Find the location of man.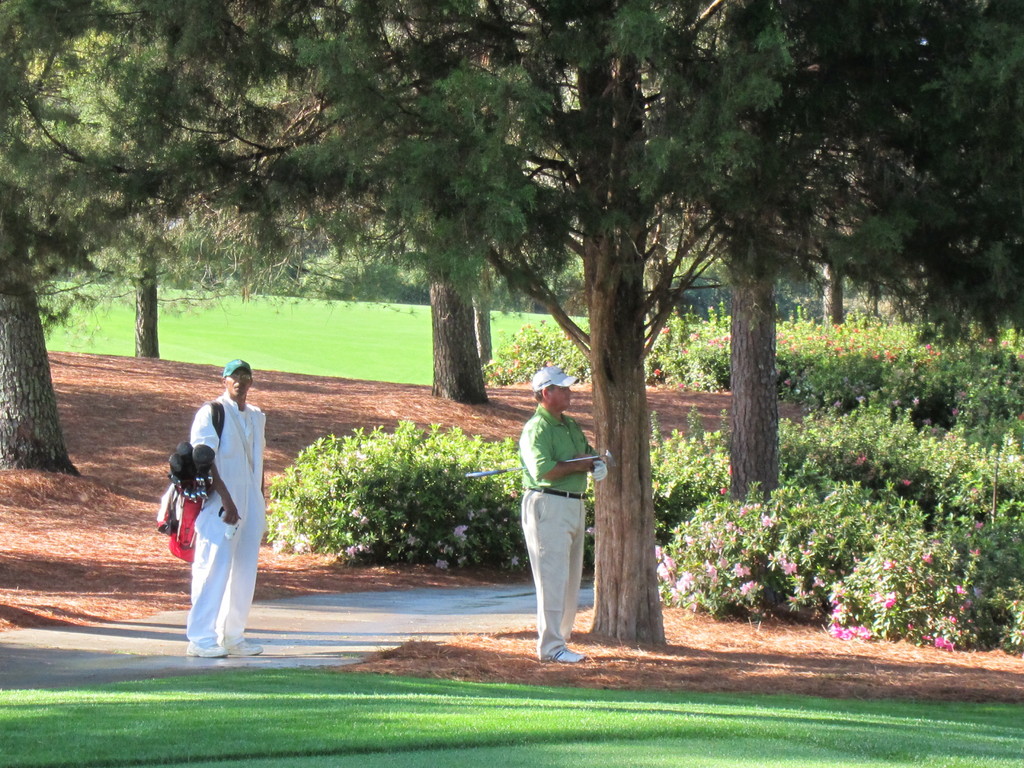
Location: (left=167, top=351, right=275, bottom=671).
